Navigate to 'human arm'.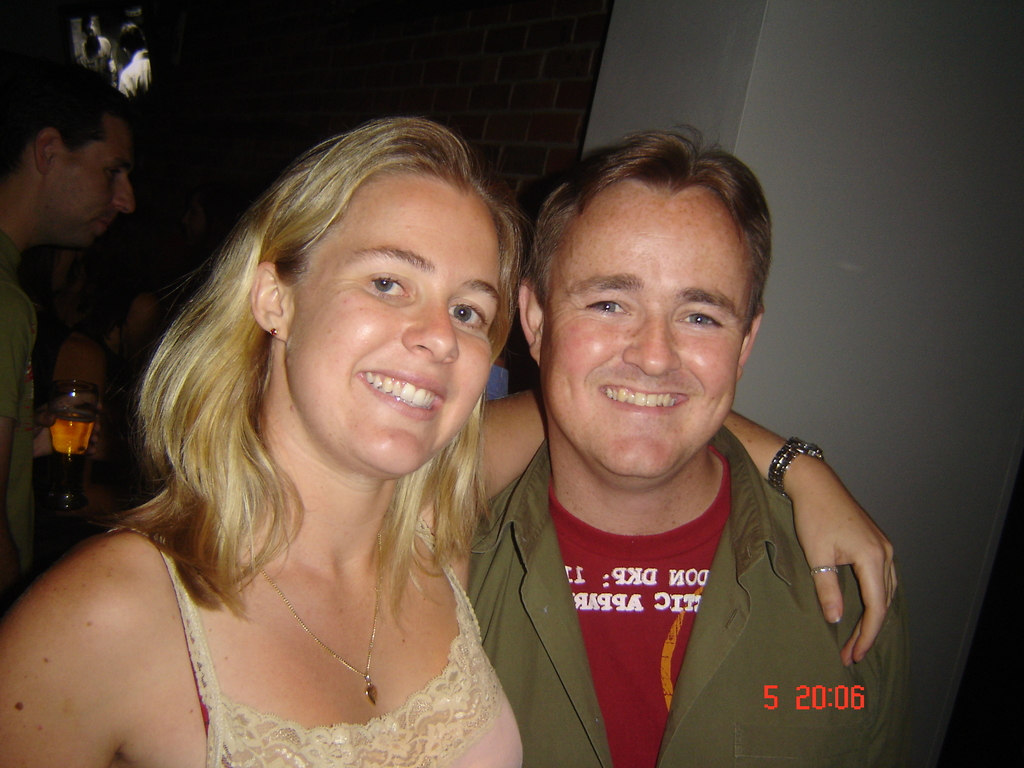
Navigation target: 0/533/115/767.
